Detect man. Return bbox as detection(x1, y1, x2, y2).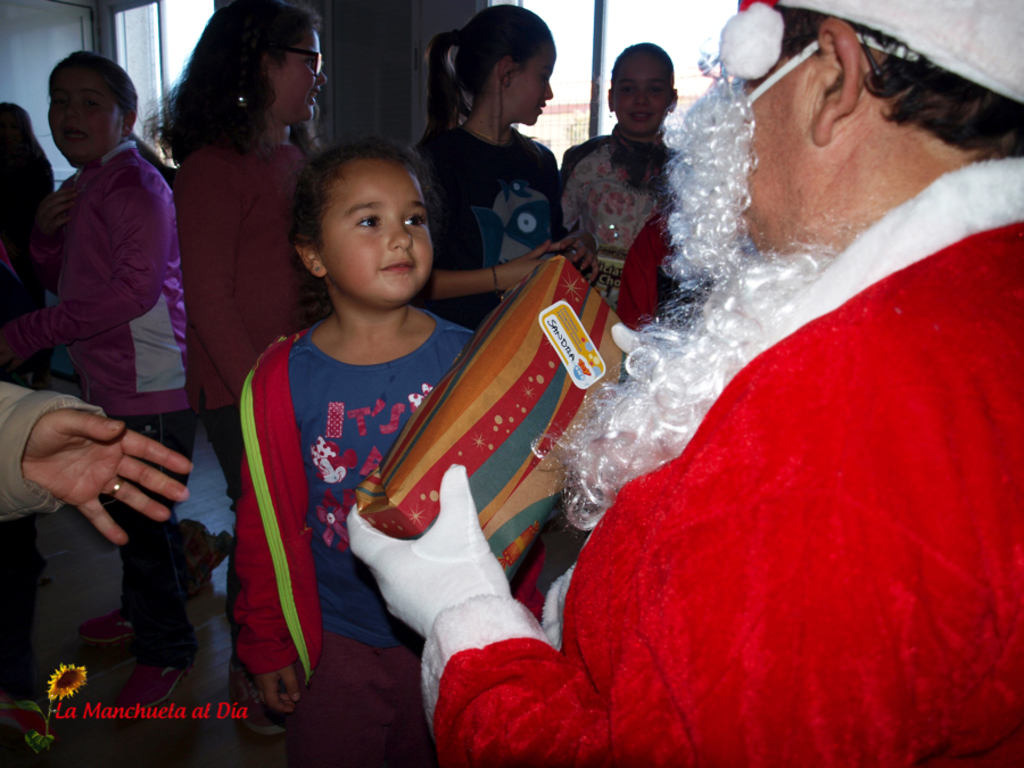
detection(345, 0, 1023, 767).
